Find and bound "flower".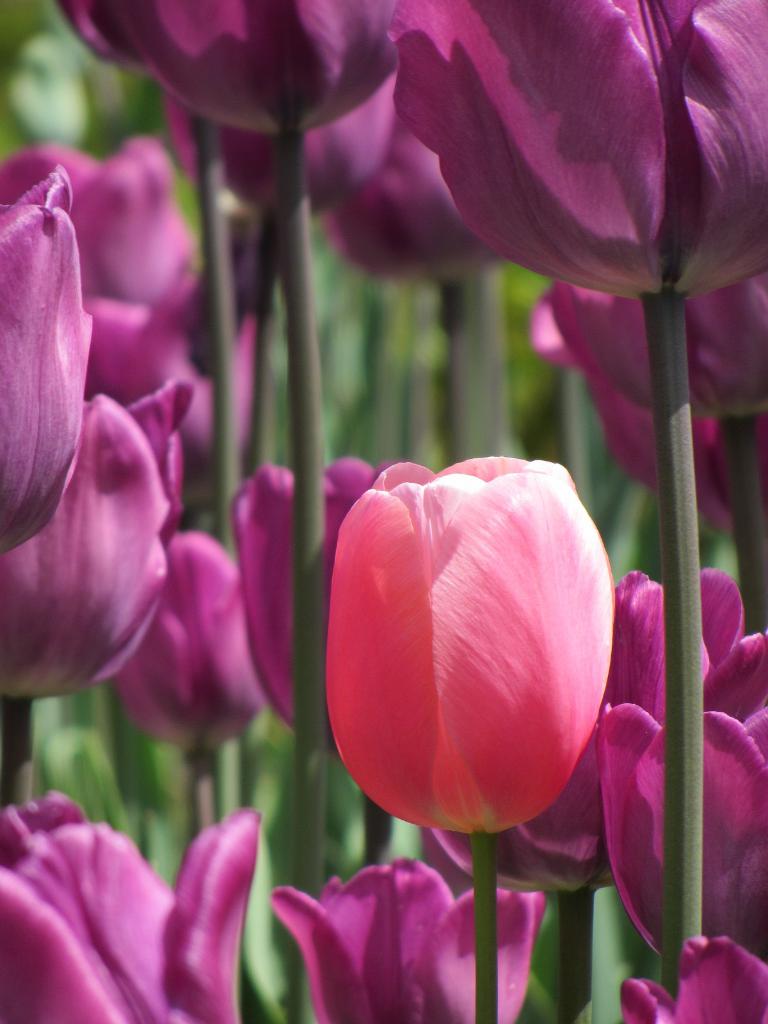
Bound: BBox(0, 790, 263, 1023).
